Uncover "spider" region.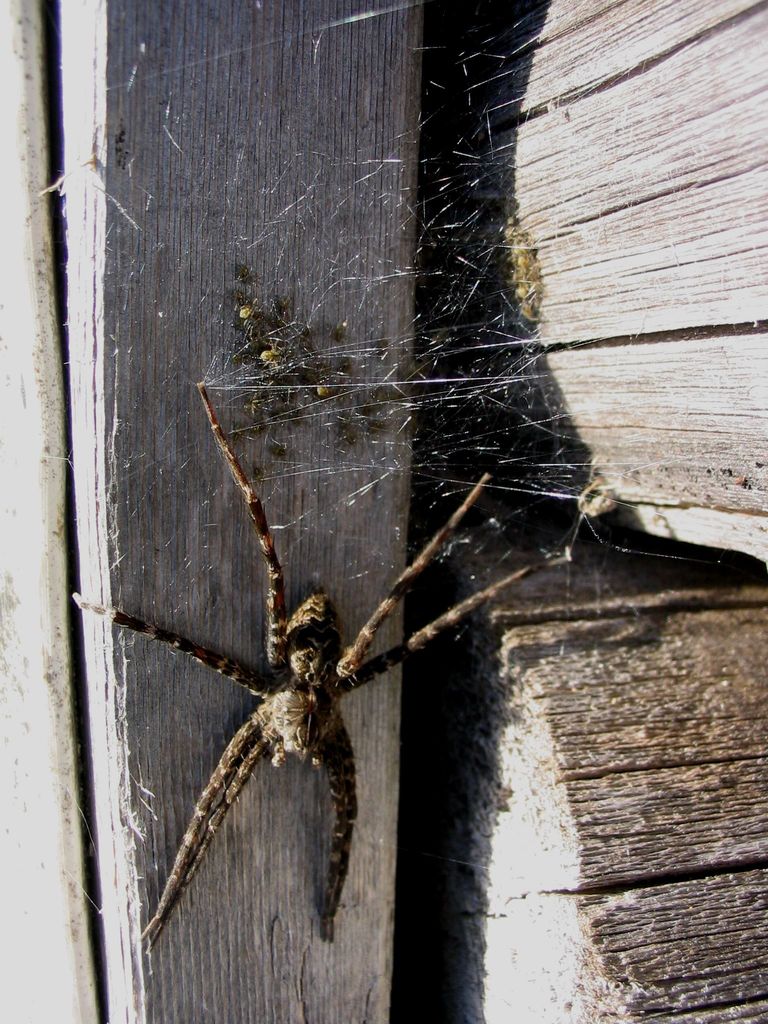
Uncovered: [left=65, top=370, right=577, bottom=950].
